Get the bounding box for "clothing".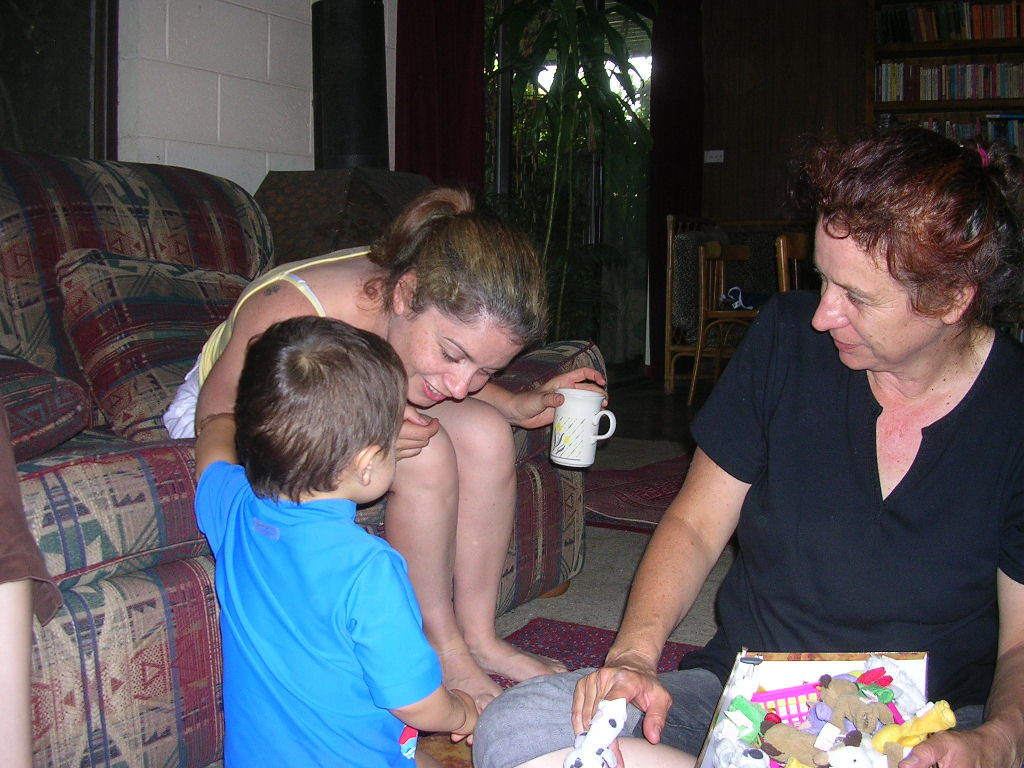
BBox(188, 466, 441, 767).
